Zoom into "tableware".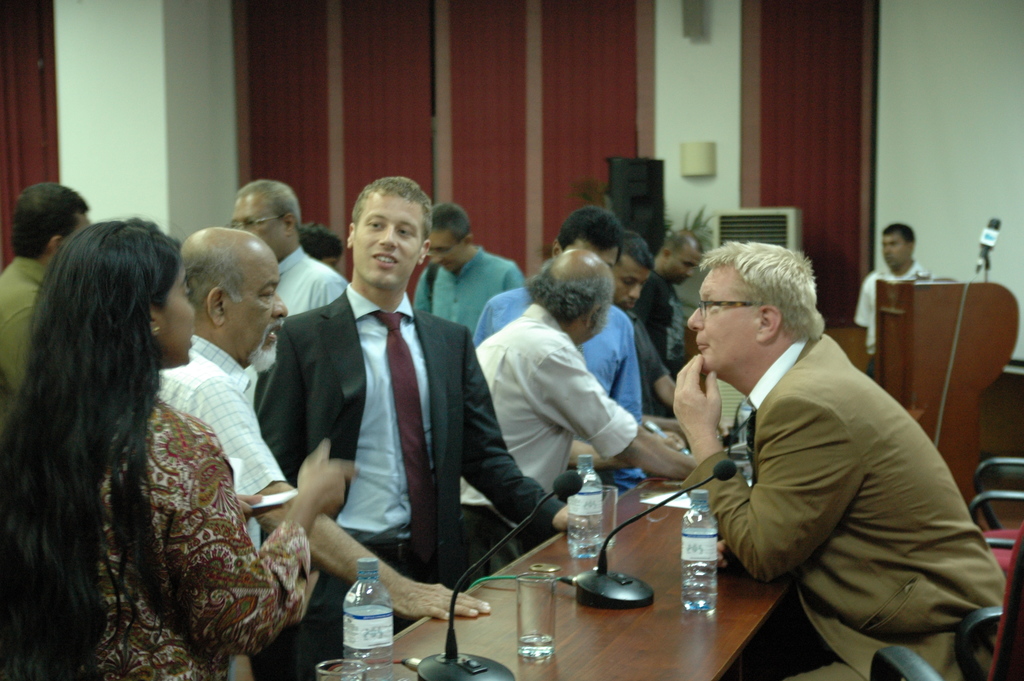
Zoom target: pyautogui.locateOnScreen(315, 659, 365, 680).
